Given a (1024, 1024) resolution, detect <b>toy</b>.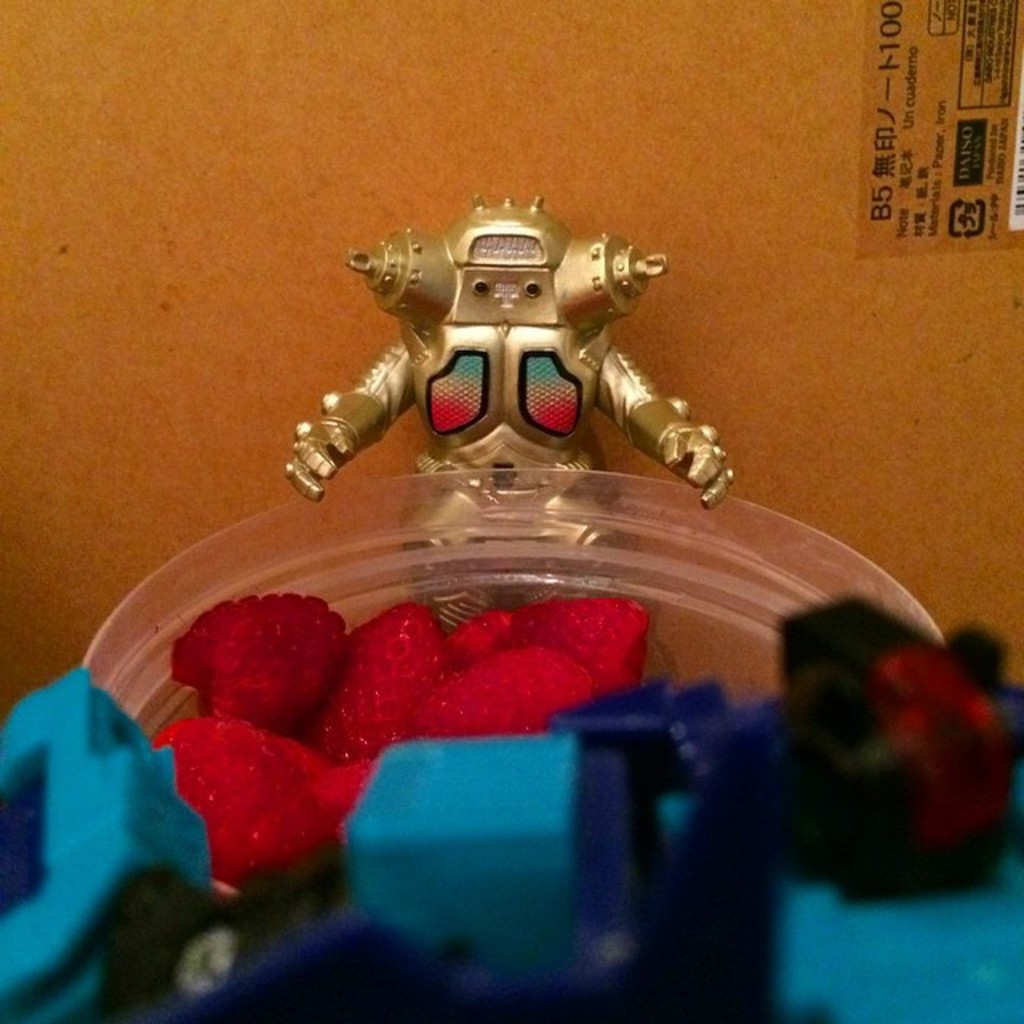
{"left": 291, "top": 211, "right": 739, "bottom": 646}.
